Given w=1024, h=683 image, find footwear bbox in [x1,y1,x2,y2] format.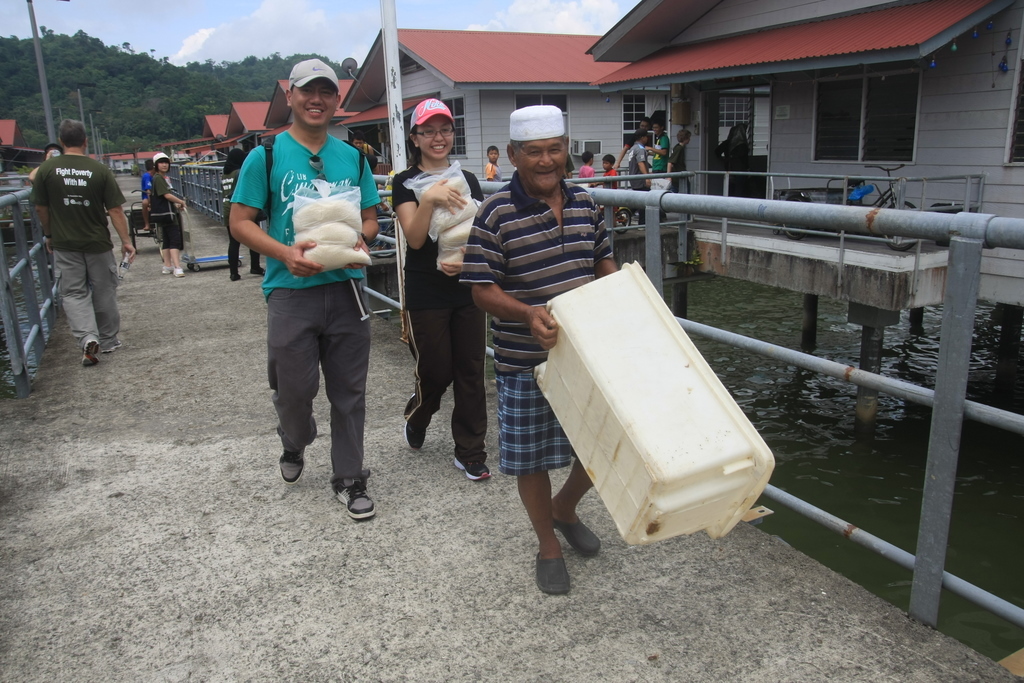
[398,415,424,451].
